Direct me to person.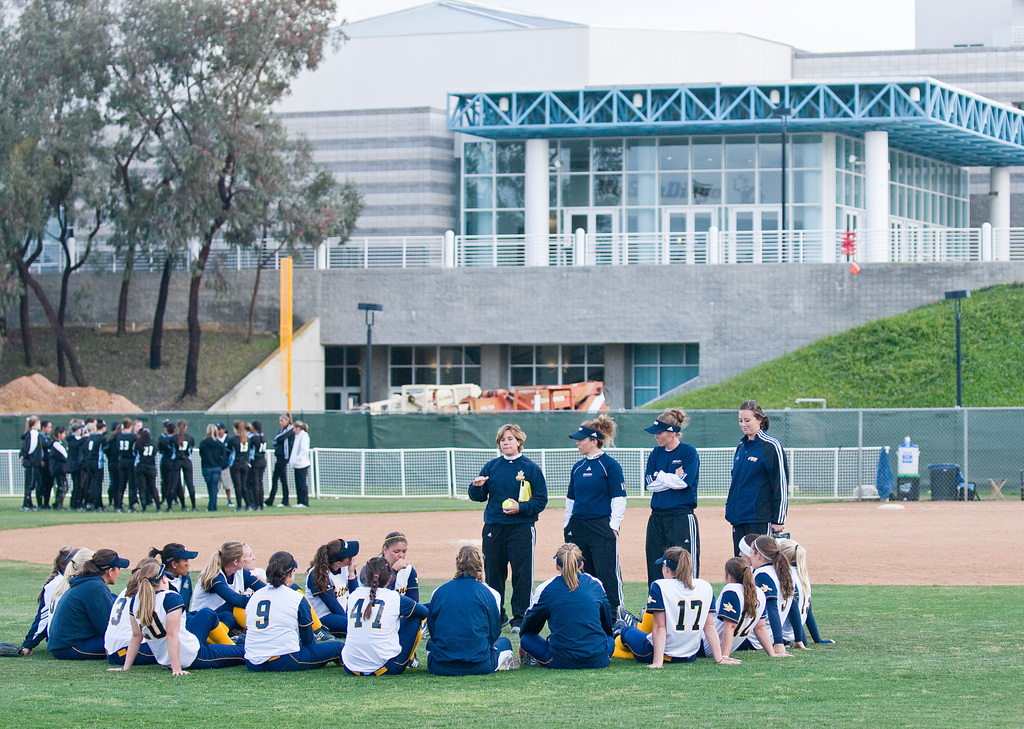
Direction: locate(243, 551, 342, 672).
